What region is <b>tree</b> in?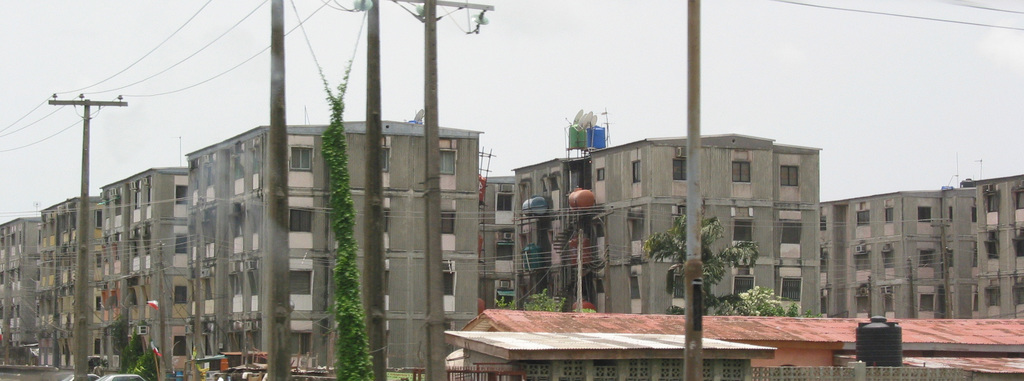
select_region(118, 335, 155, 380).
